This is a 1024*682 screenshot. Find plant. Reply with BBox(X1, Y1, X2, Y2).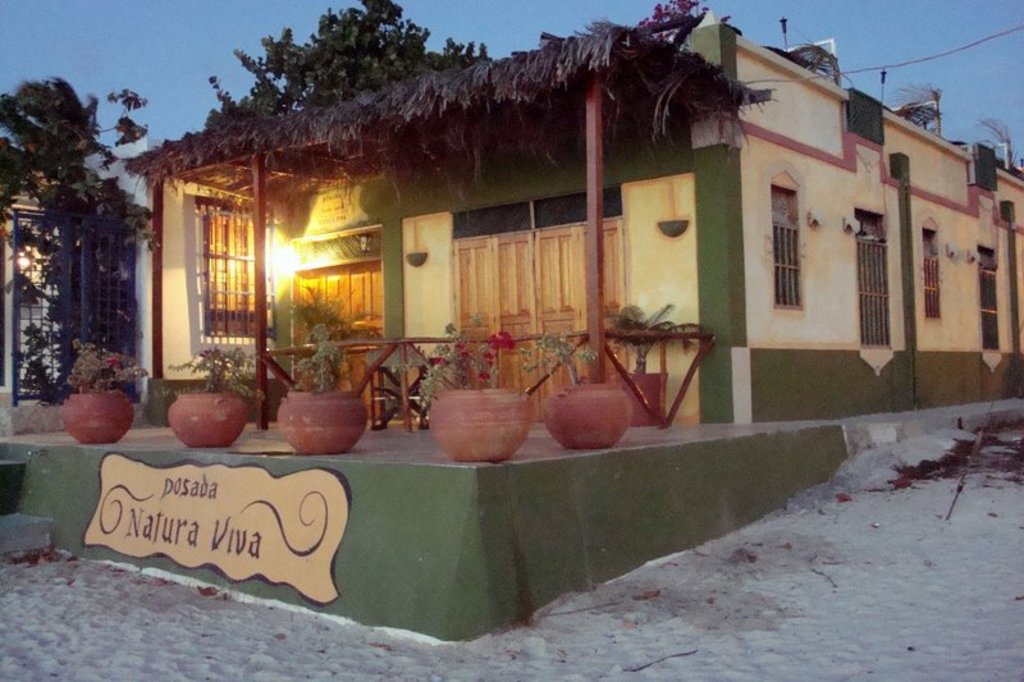
BBox(282, 288, 393, 362).
